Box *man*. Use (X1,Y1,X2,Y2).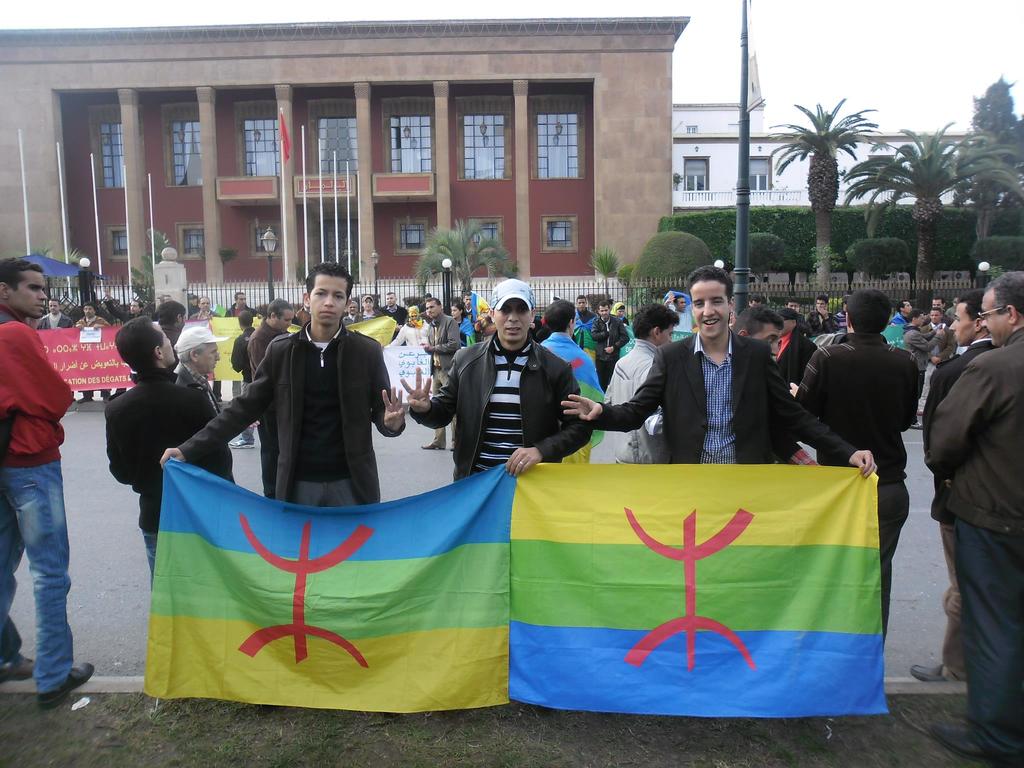
(604,303,681,463).
